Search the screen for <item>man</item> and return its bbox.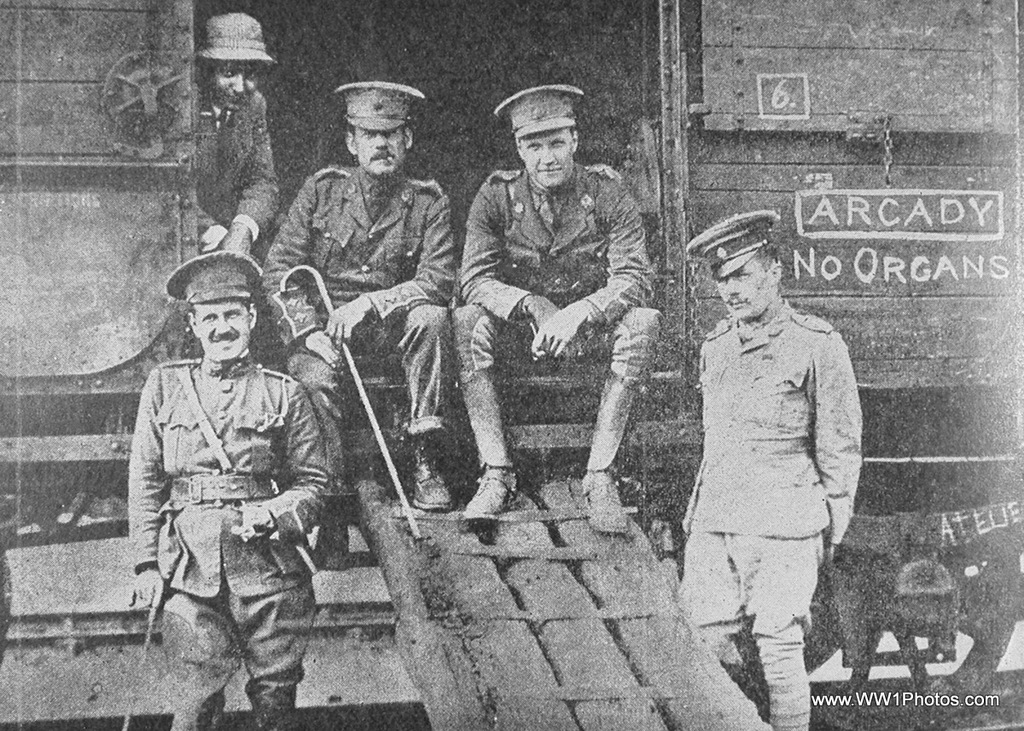
Found: [x1=261, y1=78, x2=459, y2=520].
